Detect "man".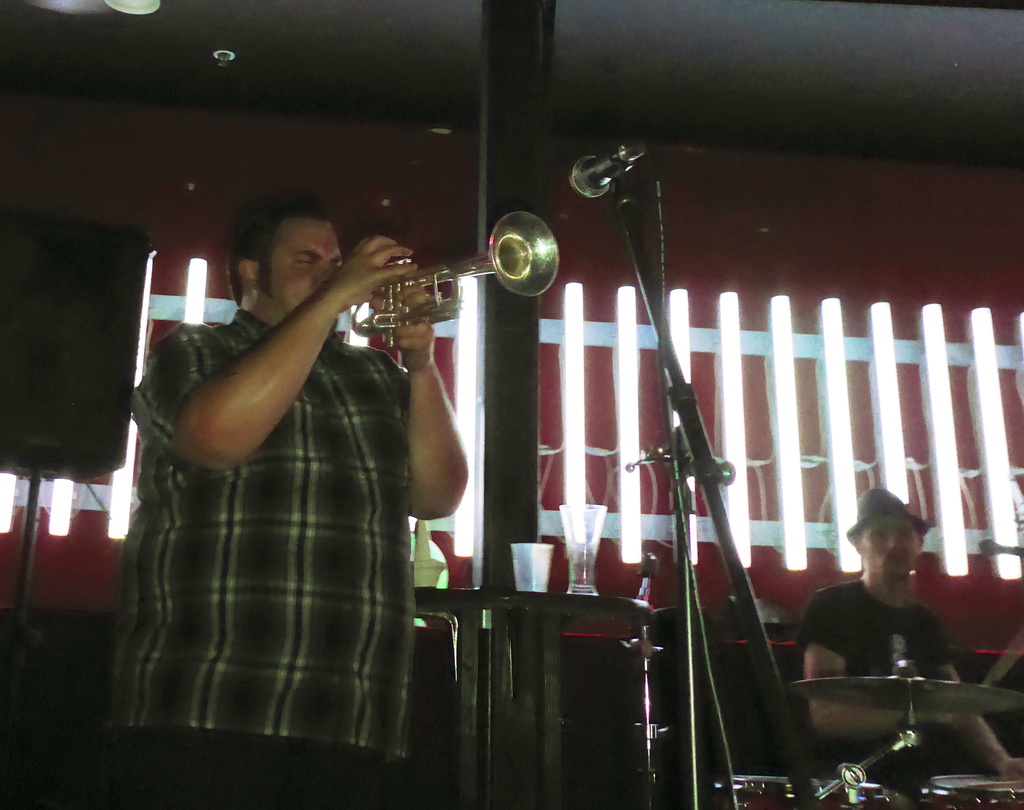
Detected at [left=801, top=488, right=1023, bottom=776].
